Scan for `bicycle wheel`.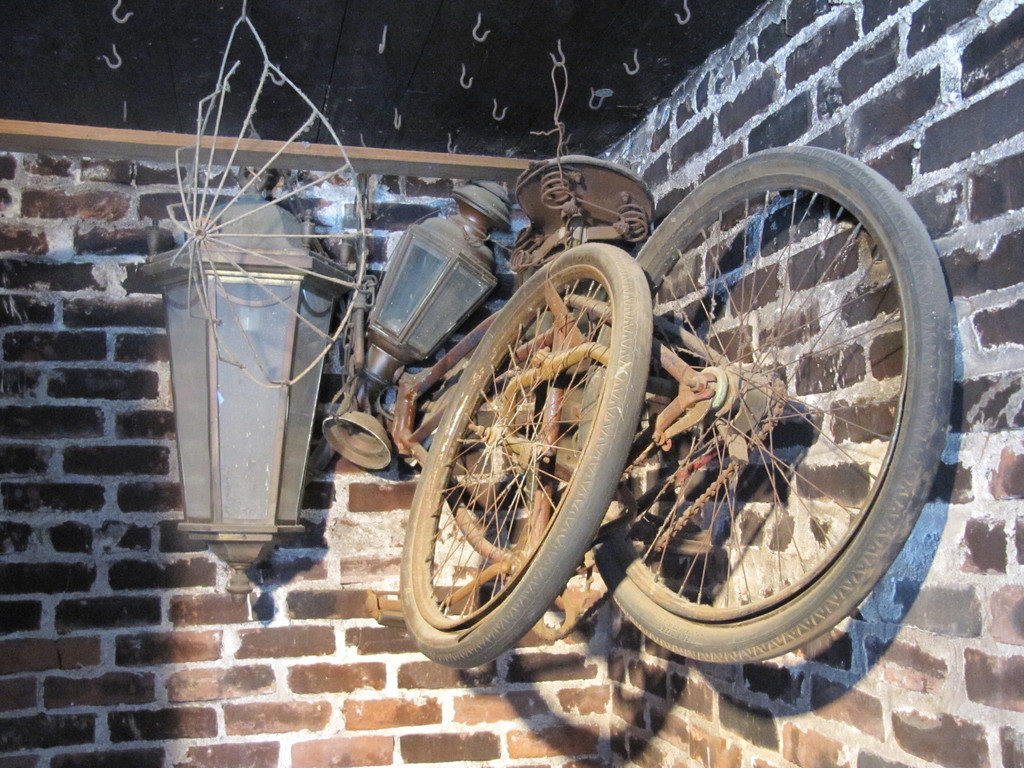
Scan result: 399 241 655 669.
